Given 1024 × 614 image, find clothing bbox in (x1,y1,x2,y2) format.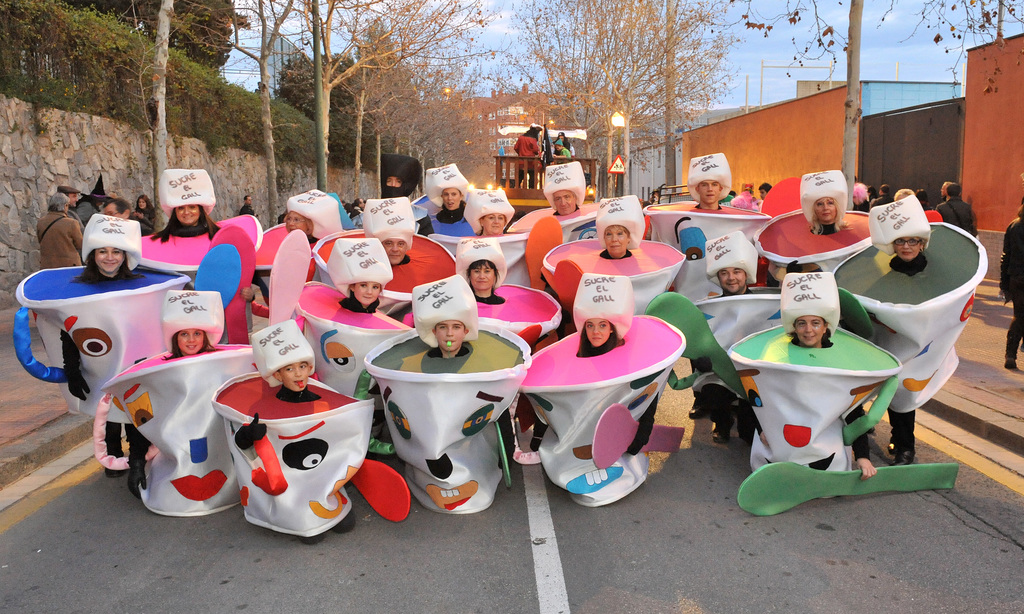
(424,225,536,290).
